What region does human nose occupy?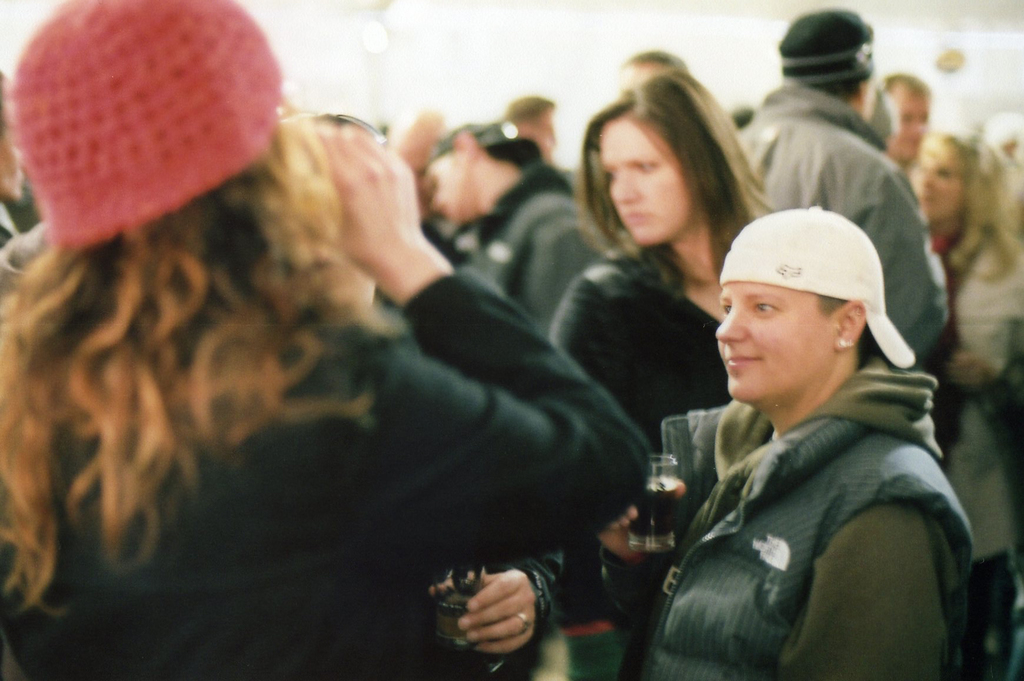
crop(717, 307, 748, 339).
